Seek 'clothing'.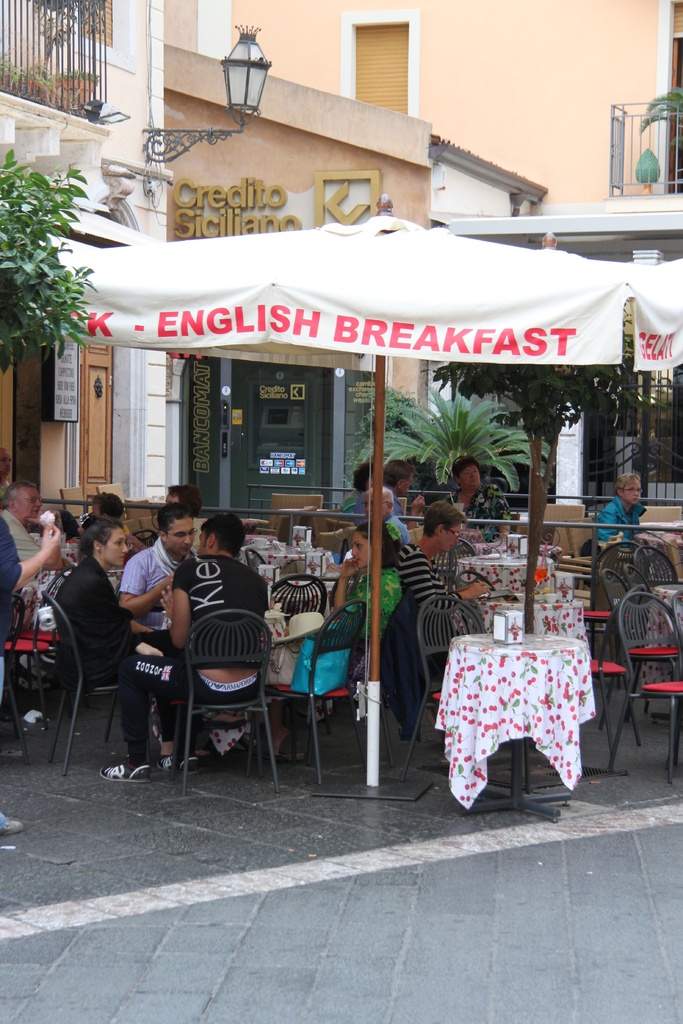
bbox(370, 522, 440, 547).
